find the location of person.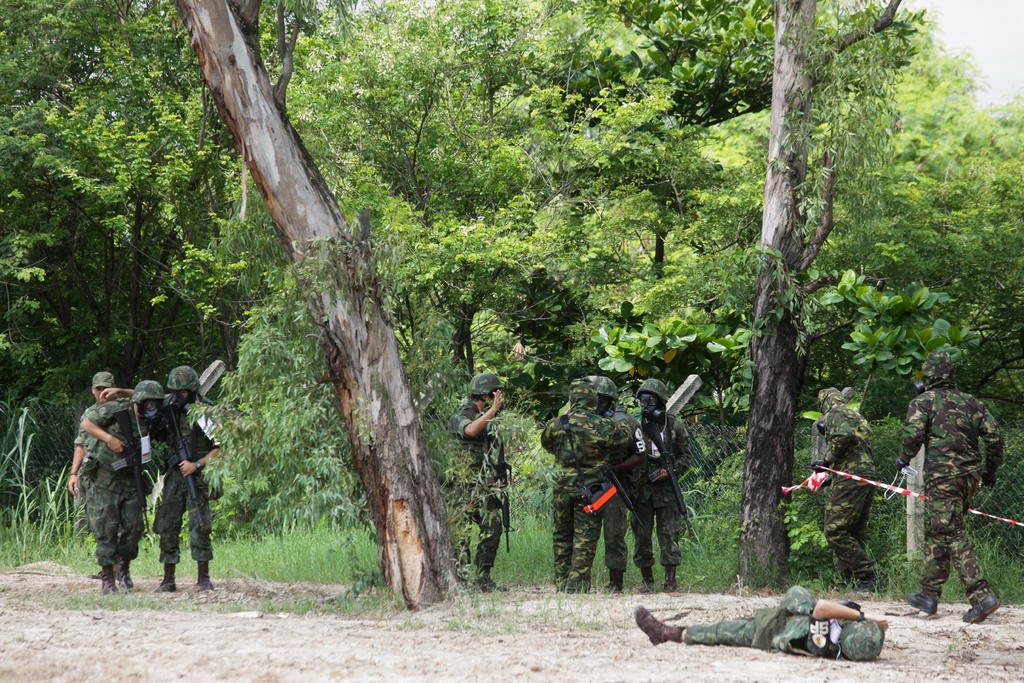
Location: bbox=[152, 364, 227, 589].
